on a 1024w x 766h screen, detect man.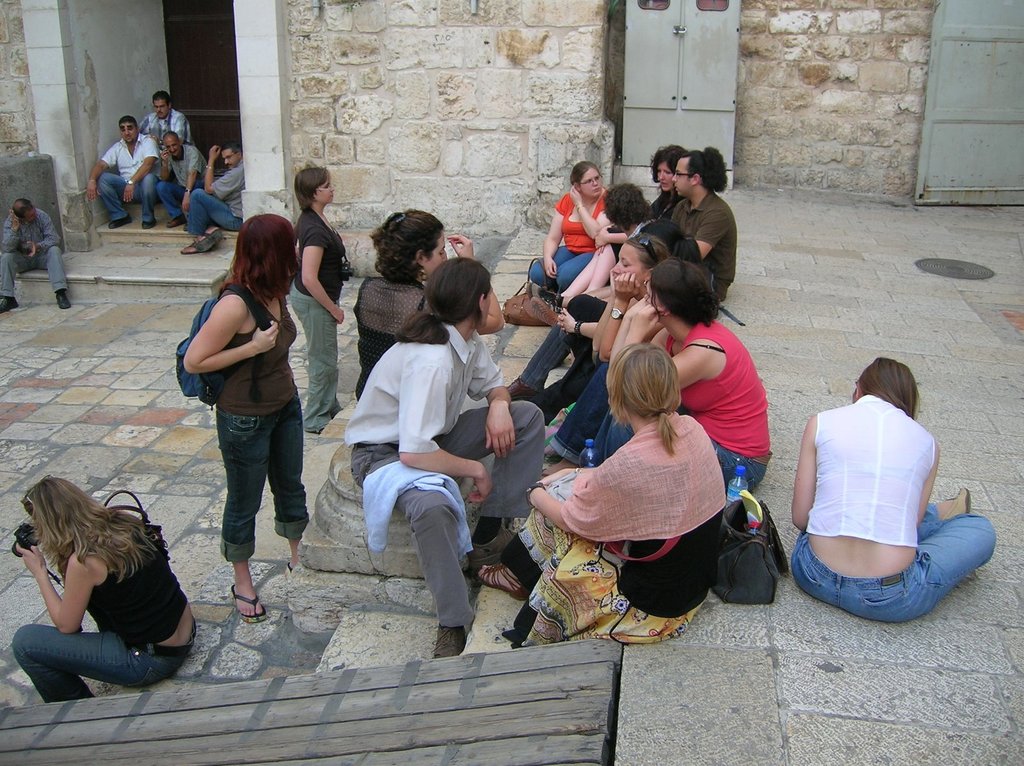
left=147, top=129, right=220, bottom=225.
